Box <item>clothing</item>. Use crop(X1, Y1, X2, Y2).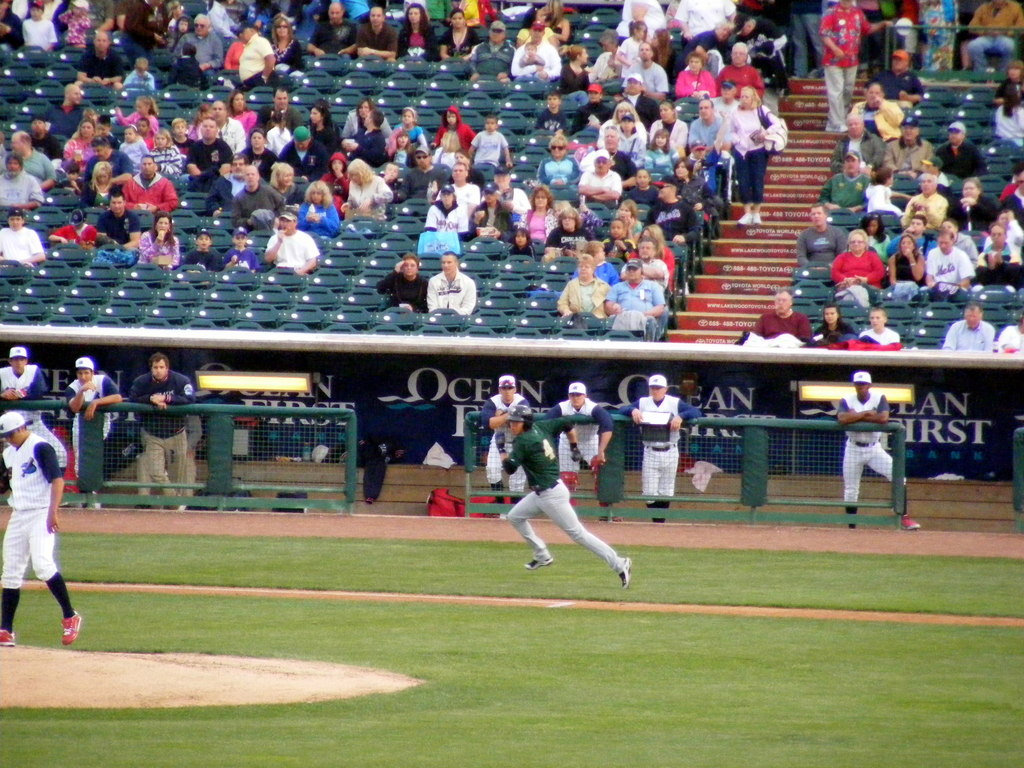
crop(159, 11, 189, 49).
